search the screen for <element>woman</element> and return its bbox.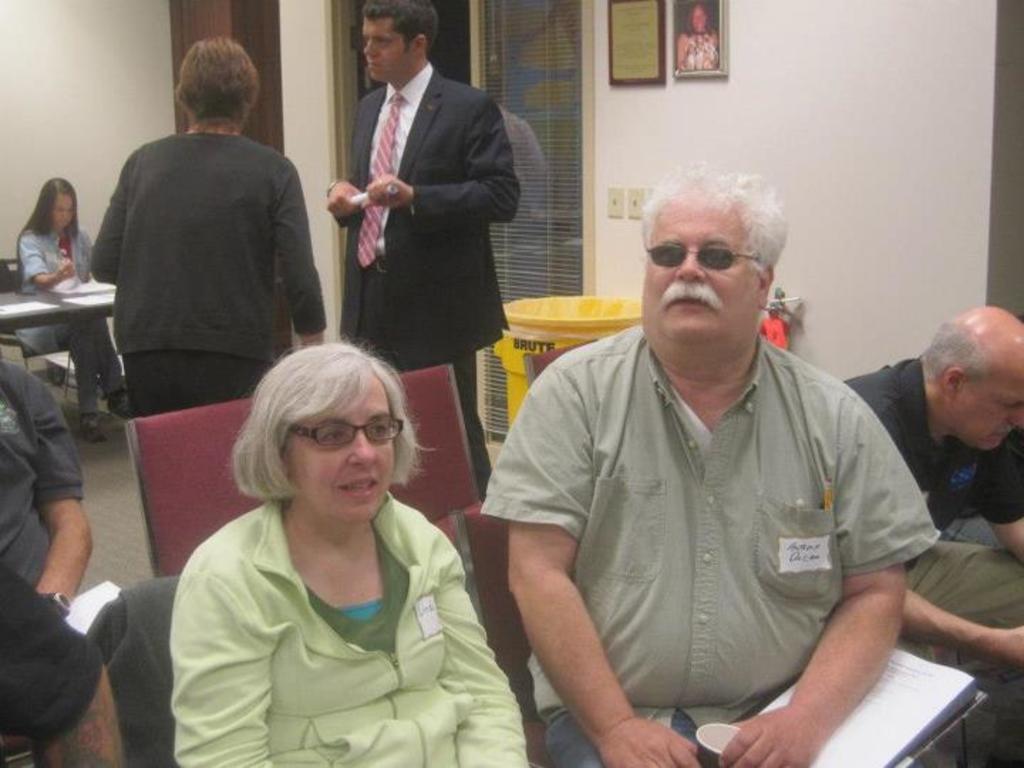
Found: rect(14, 175, 135, 448).
